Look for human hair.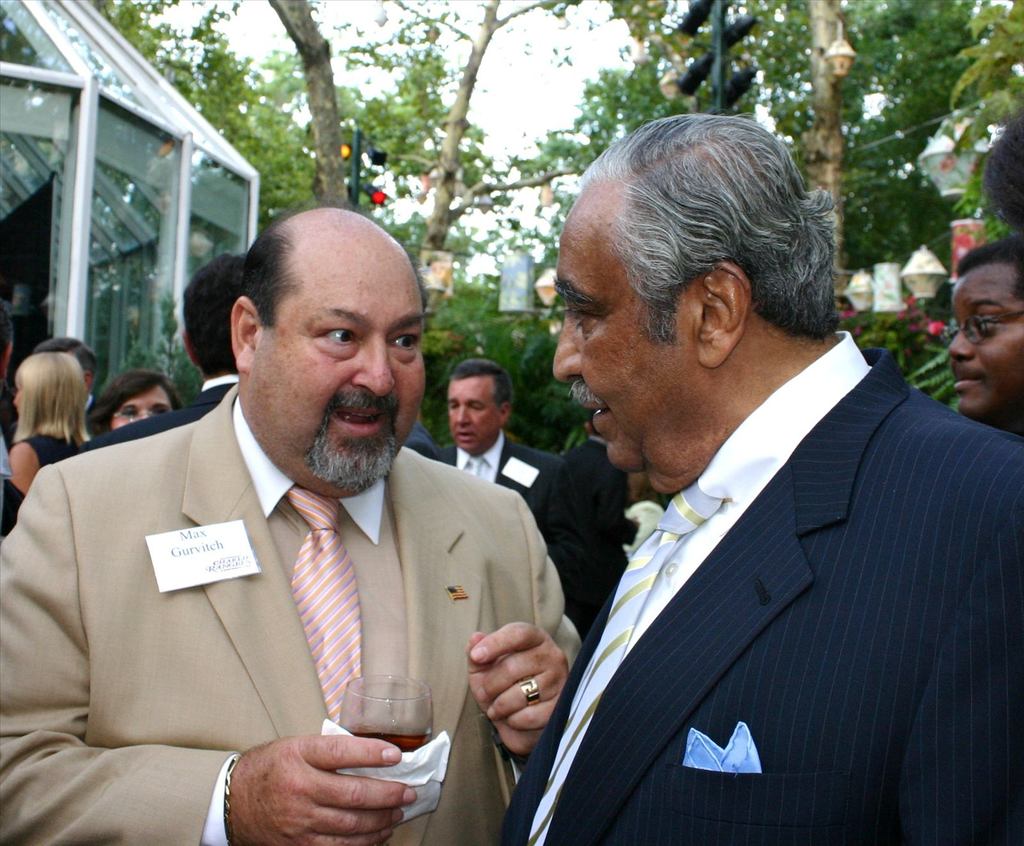
Found: left=0, top=304, right=8, bottom=371.
